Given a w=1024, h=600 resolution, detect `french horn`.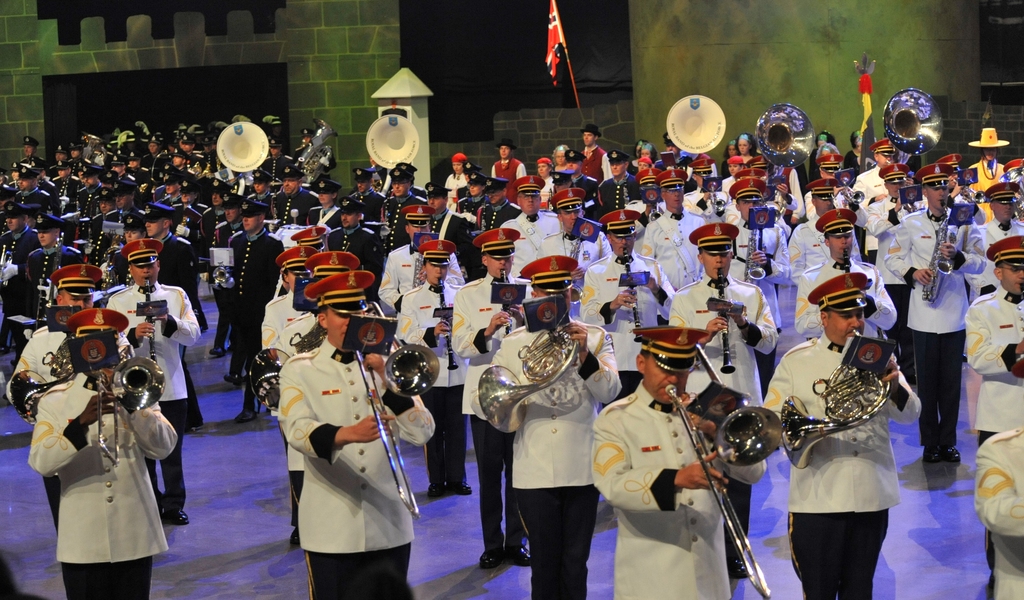
0:241:17:289.
